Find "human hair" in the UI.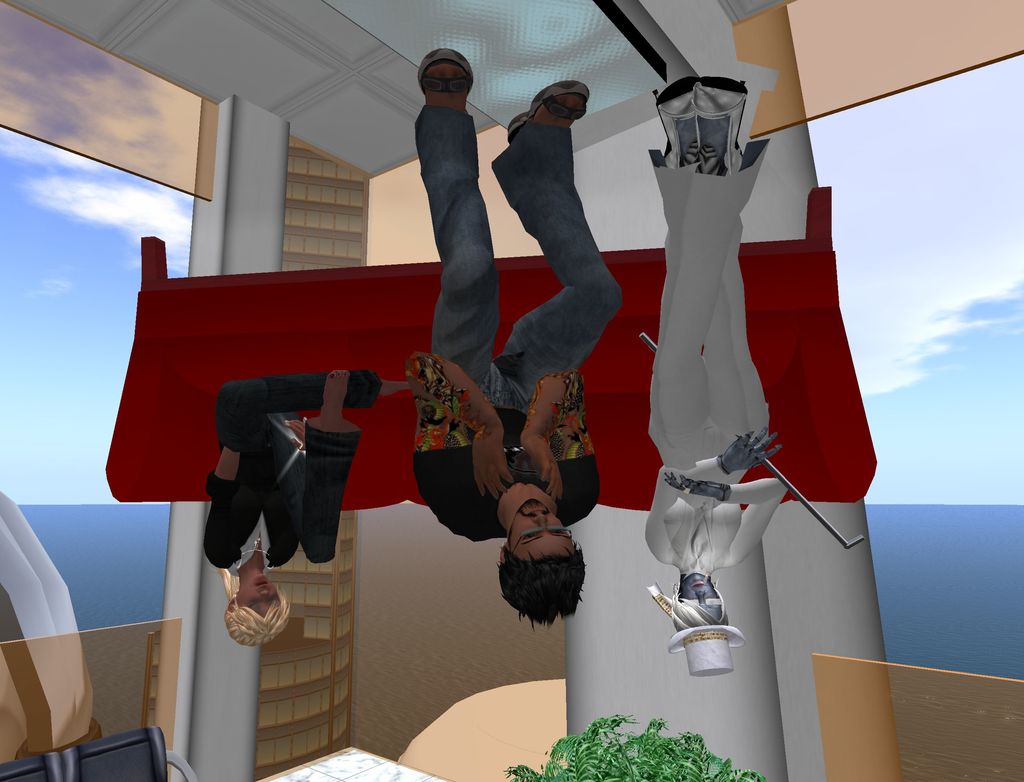
UI element at region(493, 541, 588, 630).
